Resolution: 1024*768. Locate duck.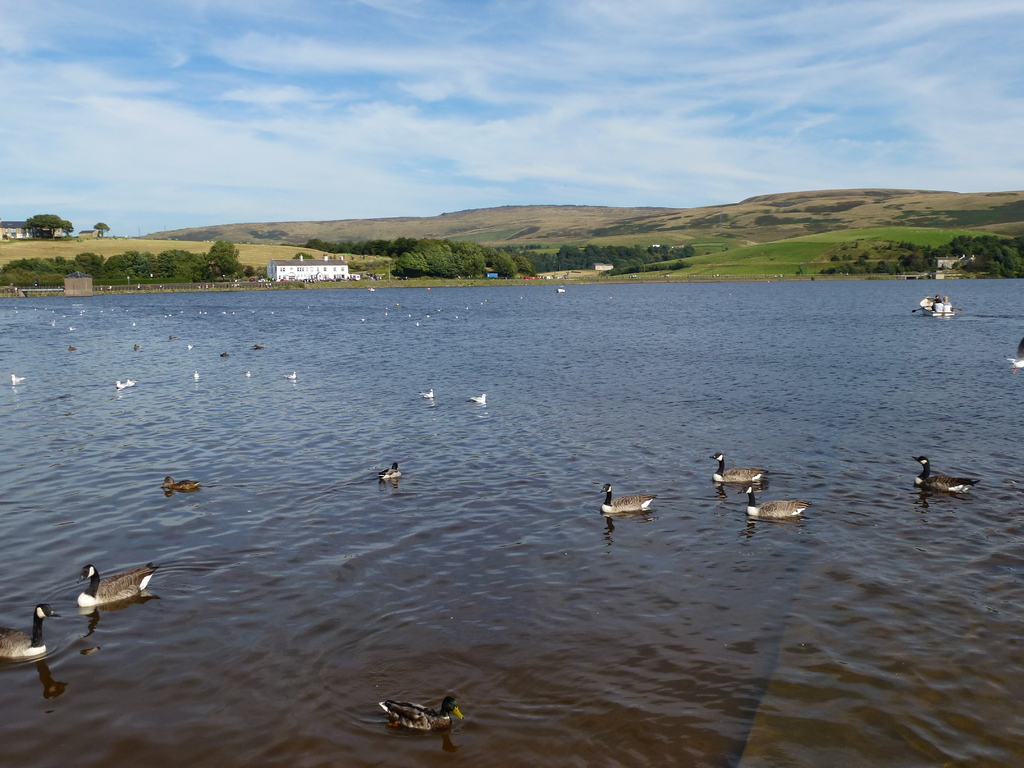
[11, 376, 24, 385].
